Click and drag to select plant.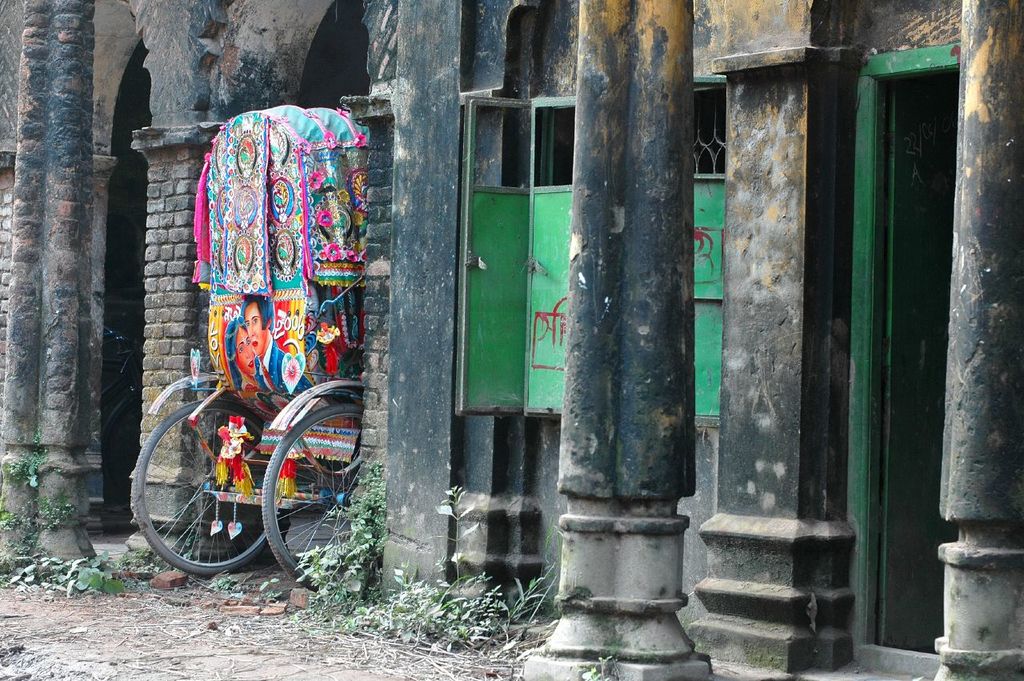
Selection: select_region(435, 482, 483, 619).
